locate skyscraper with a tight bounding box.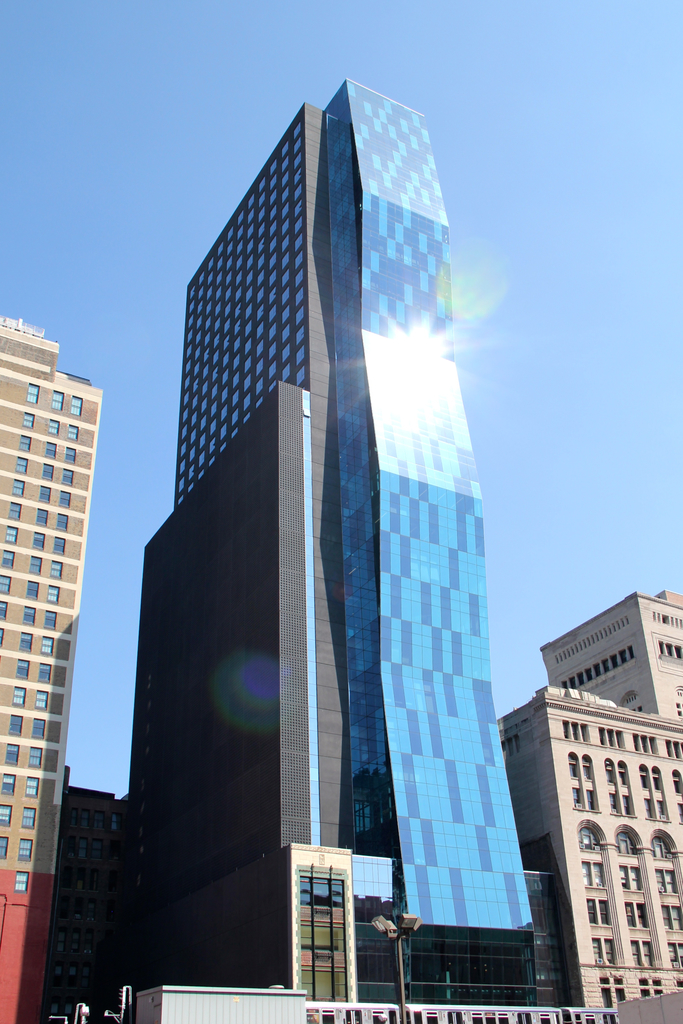
Rect(113, 73, 525, 995).
